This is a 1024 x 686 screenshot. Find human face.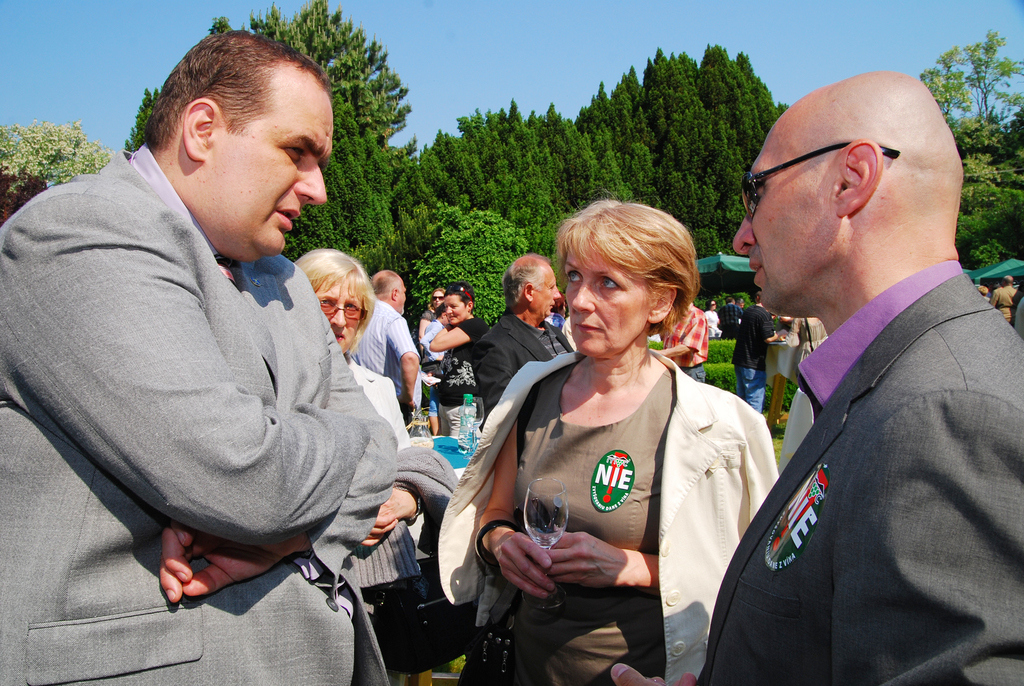
Bounding box: detection(444, 293, 465, 321).
